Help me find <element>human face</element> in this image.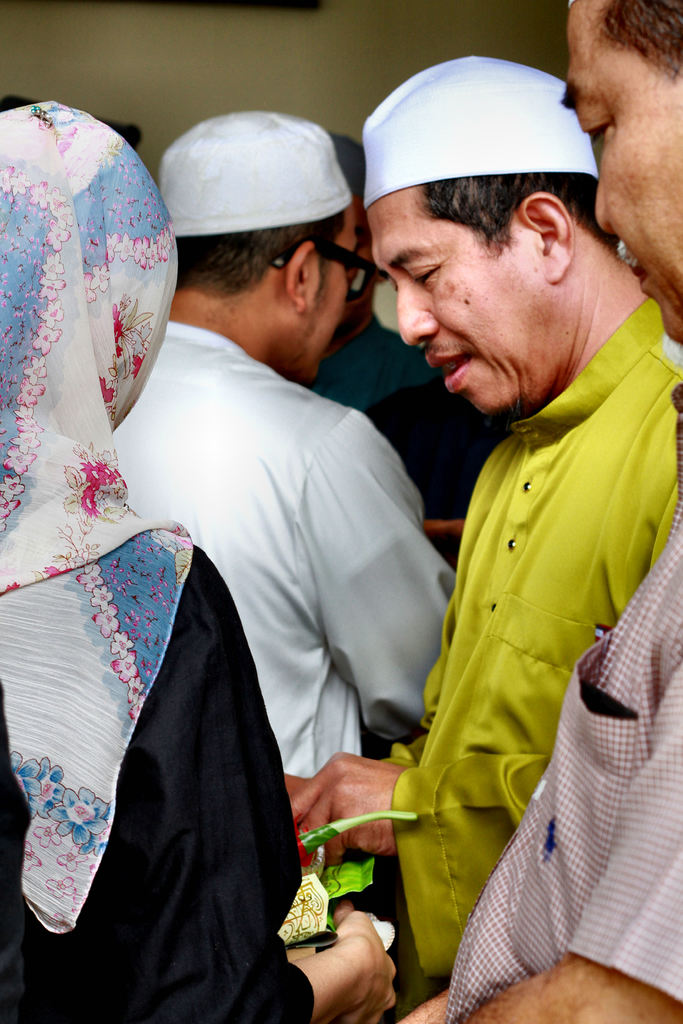
Found it: bbox=(299, 209, 353, 379).
